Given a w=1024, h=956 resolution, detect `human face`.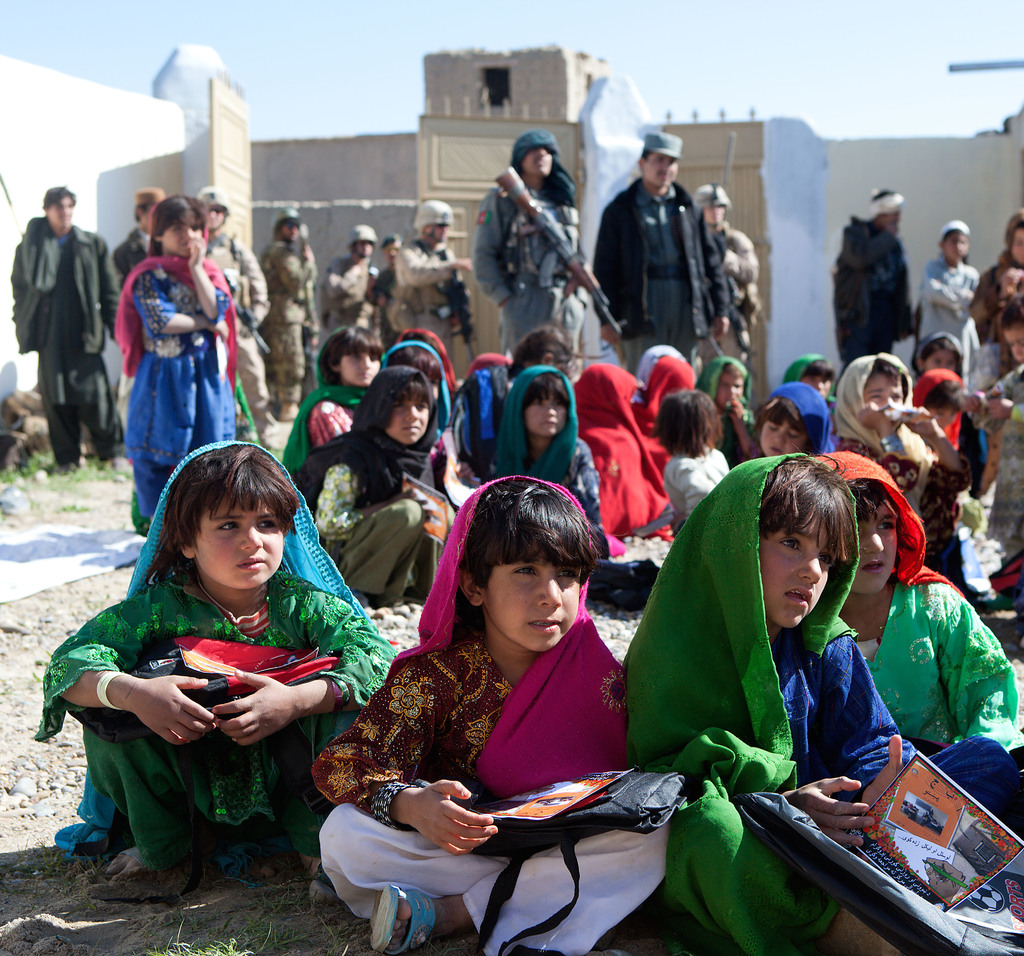
x1=527 y1=144 x2=556 y2=169.
